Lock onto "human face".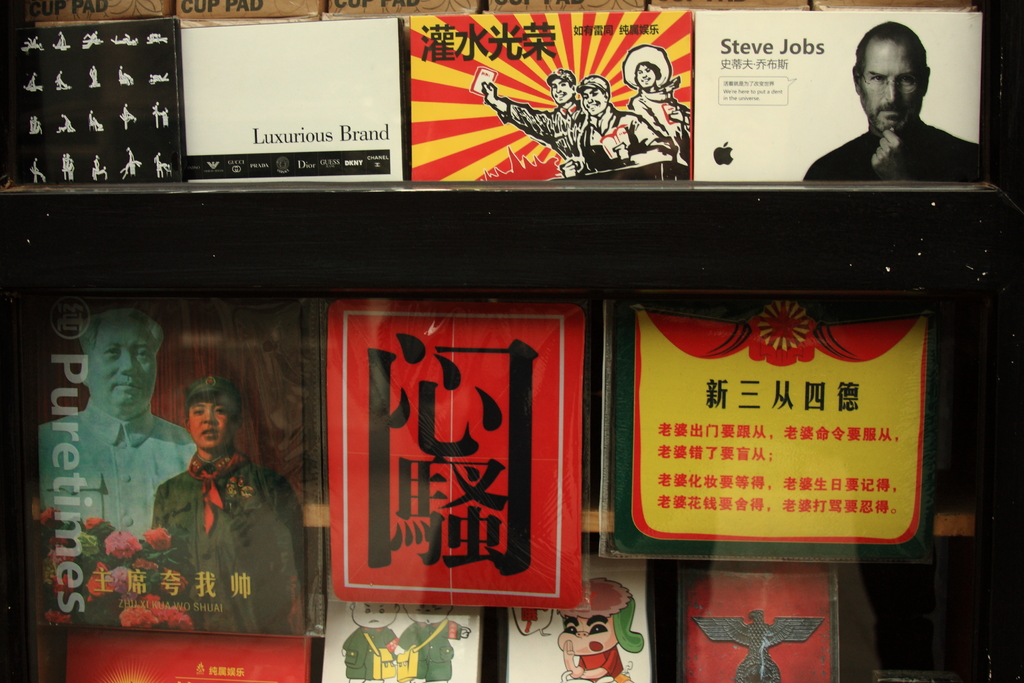
Locked: (left=349, top=600, right=394, bottom=629).
